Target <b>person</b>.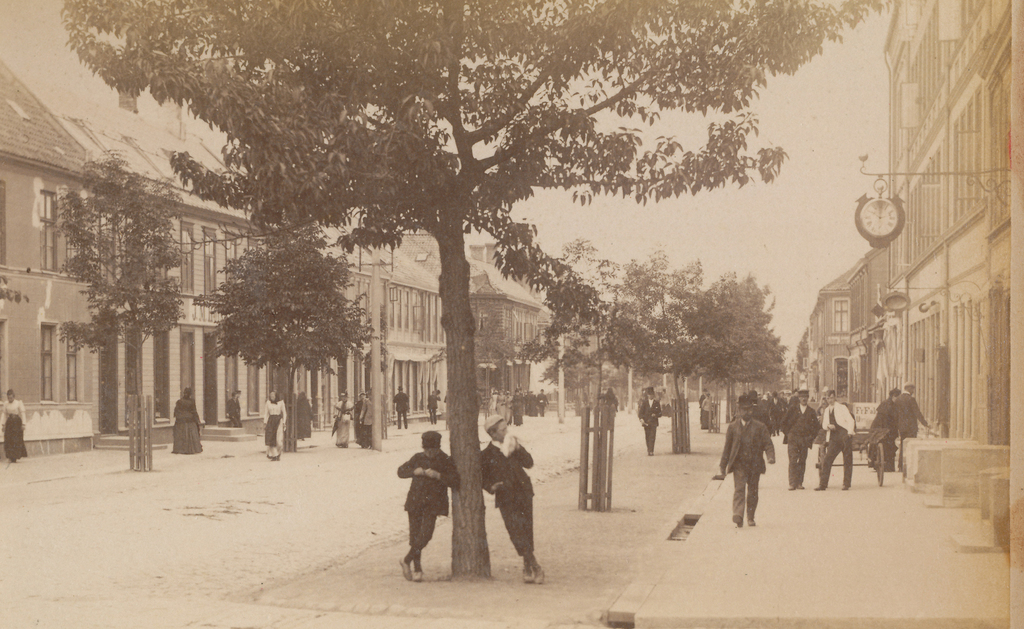
Target region: [168, 386, 204, 459].
